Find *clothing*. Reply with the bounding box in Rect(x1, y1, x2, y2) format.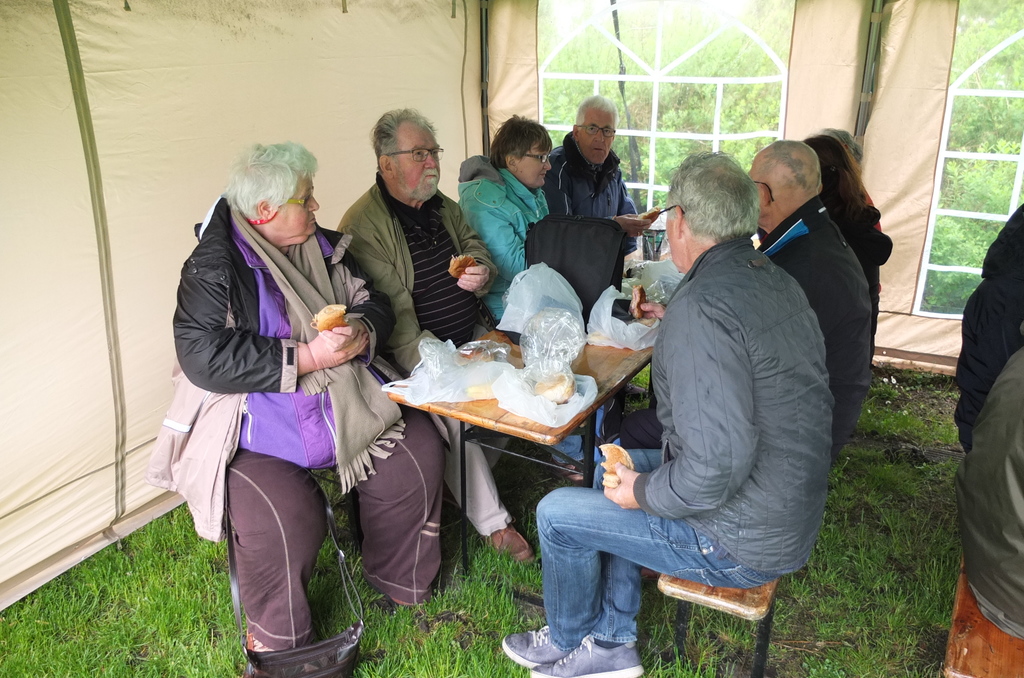
Rect(826, 198, 893, 366).
